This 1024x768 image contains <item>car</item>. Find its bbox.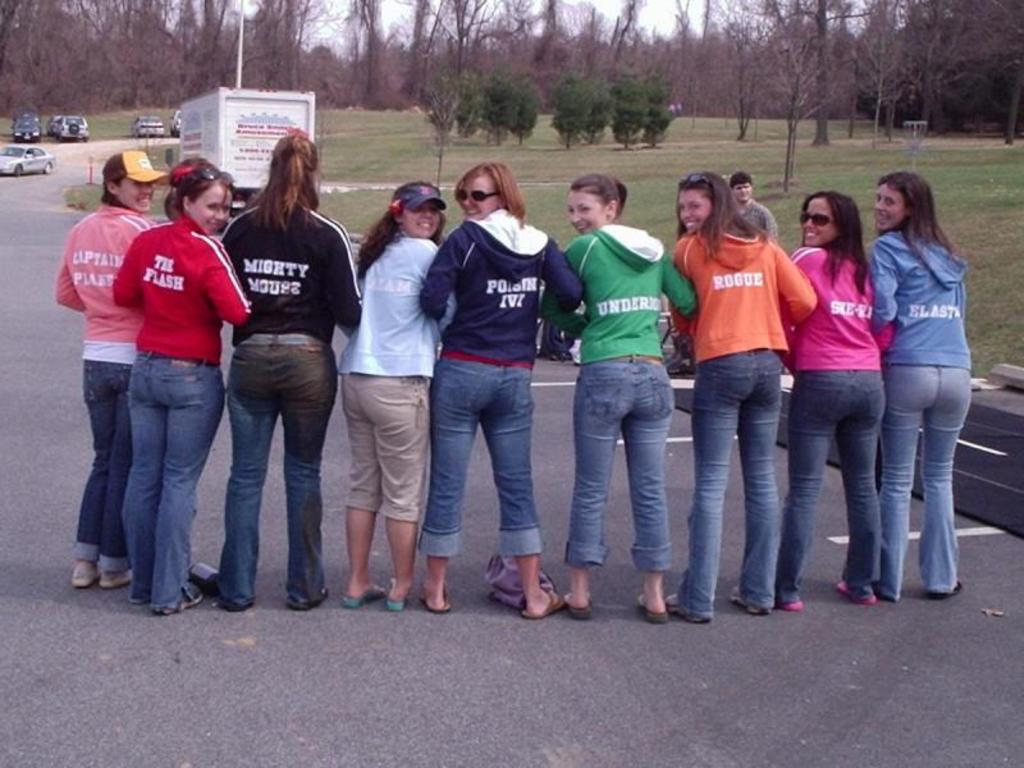
rect(14, 116, 40, 143).
